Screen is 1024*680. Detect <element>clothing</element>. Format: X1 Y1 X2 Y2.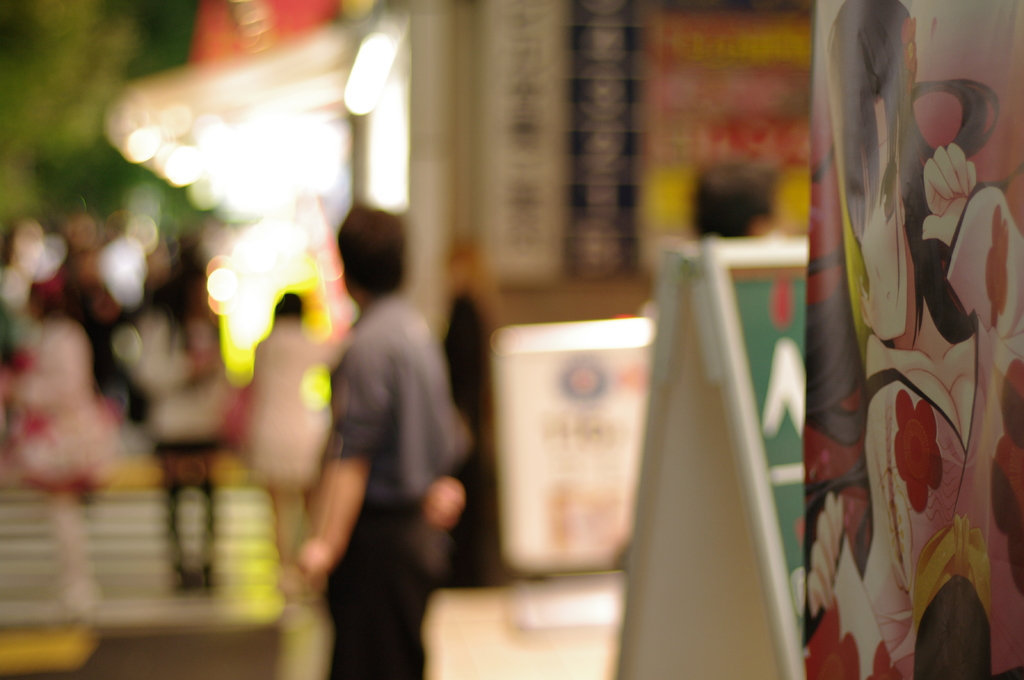
309 231 467 644.
